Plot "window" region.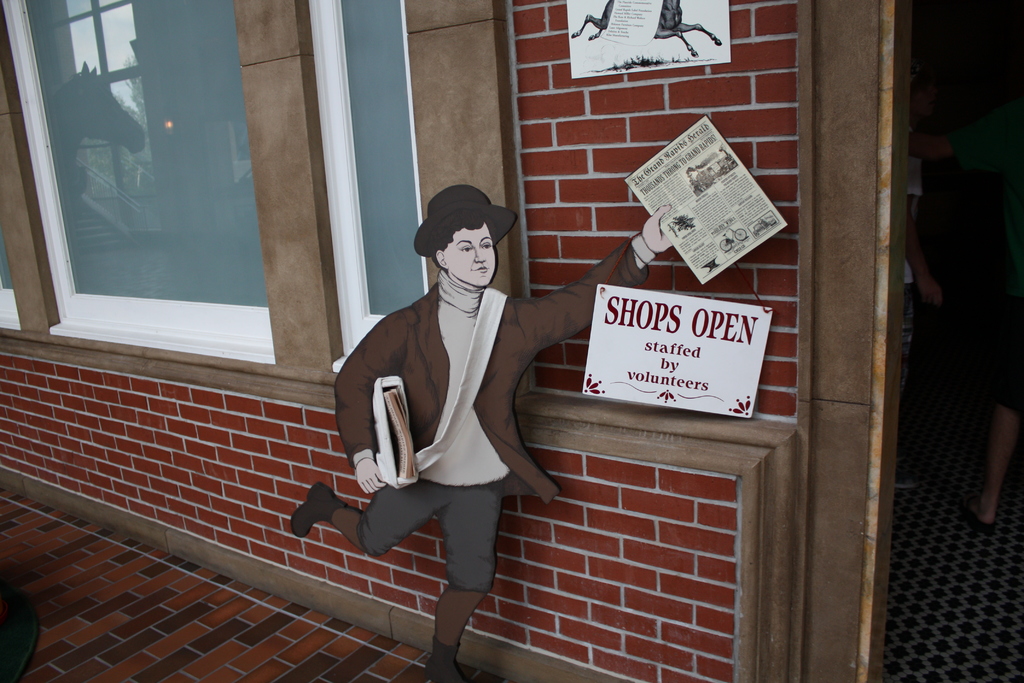
Plotted at {"x1": 1, "y1": 0, "x2": 274, "y2": 366}.
